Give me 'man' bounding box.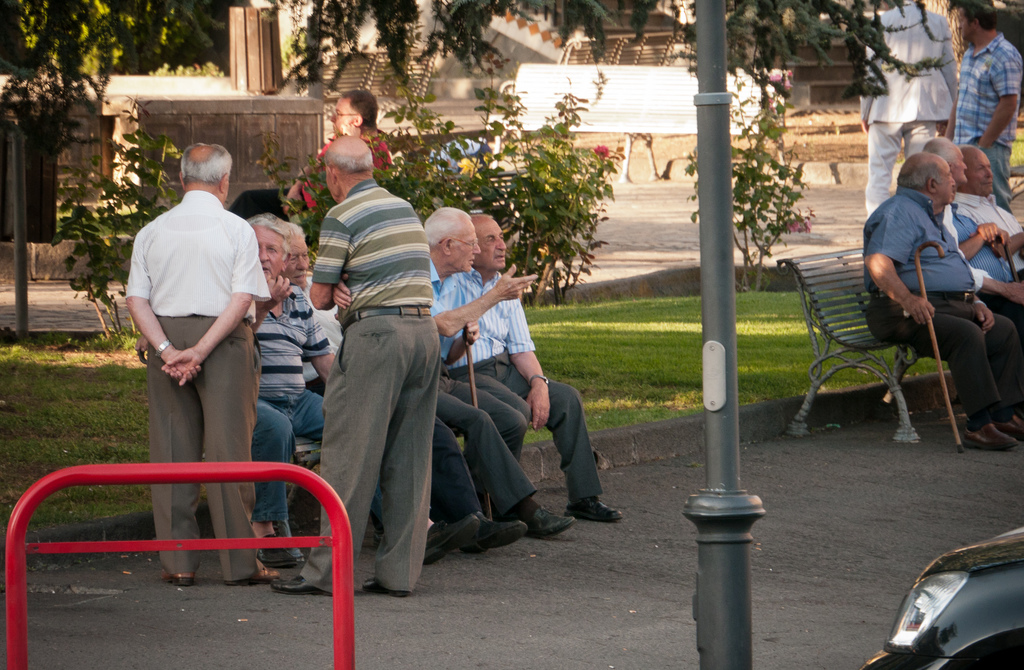
(961,142,1023,279).
